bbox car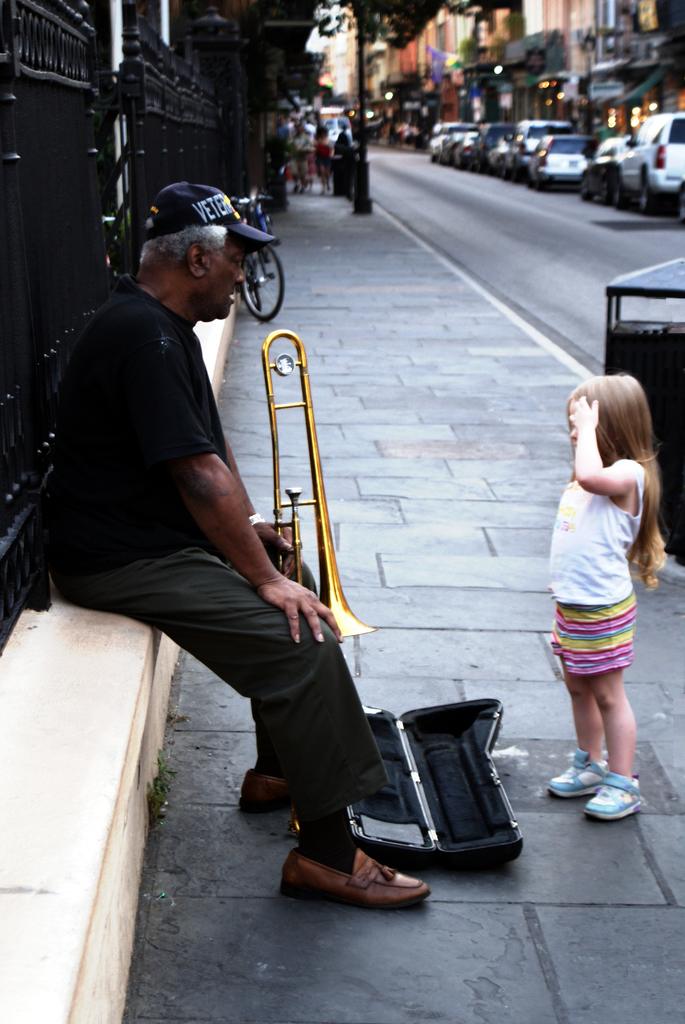
BBox(618, 116, 684, 211)
